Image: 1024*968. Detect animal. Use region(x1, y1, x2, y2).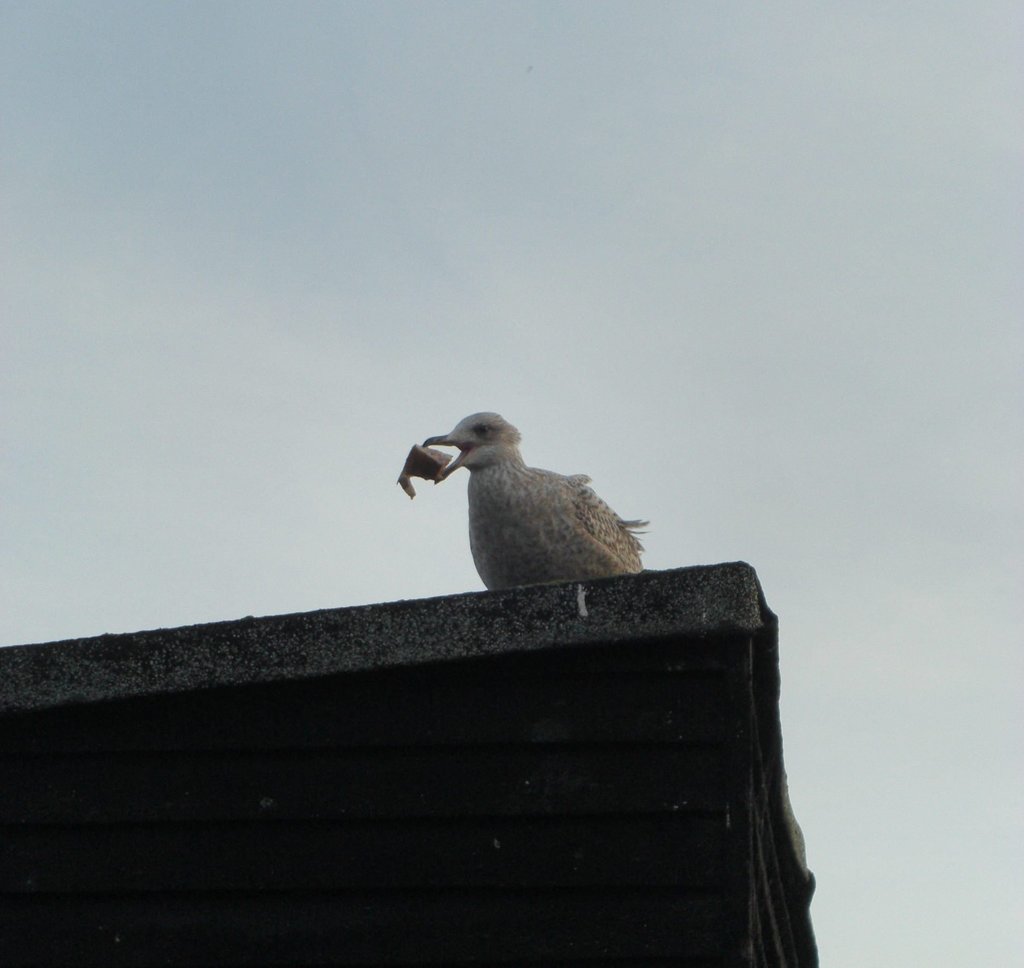
region(419, 409, 655, 592).
